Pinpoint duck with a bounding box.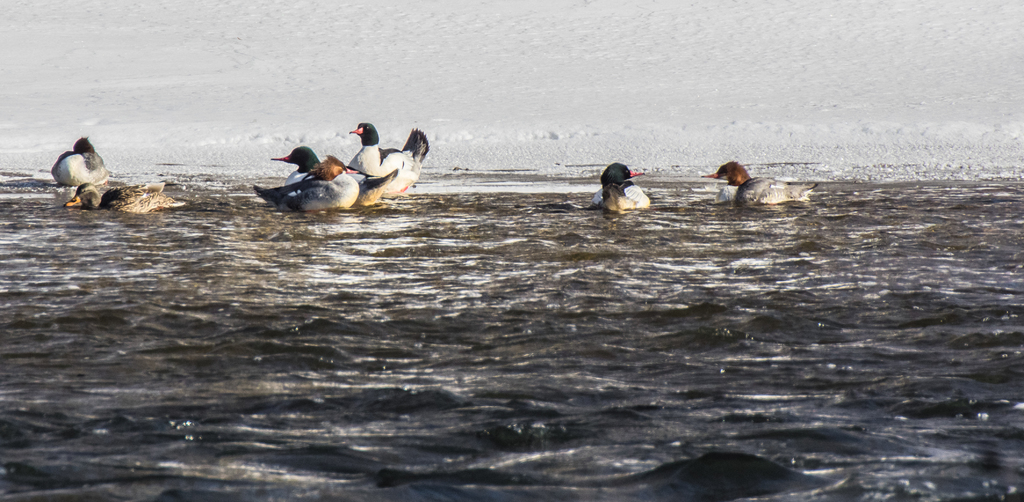
x1=273, y1=147, x2=321, y2=182.
